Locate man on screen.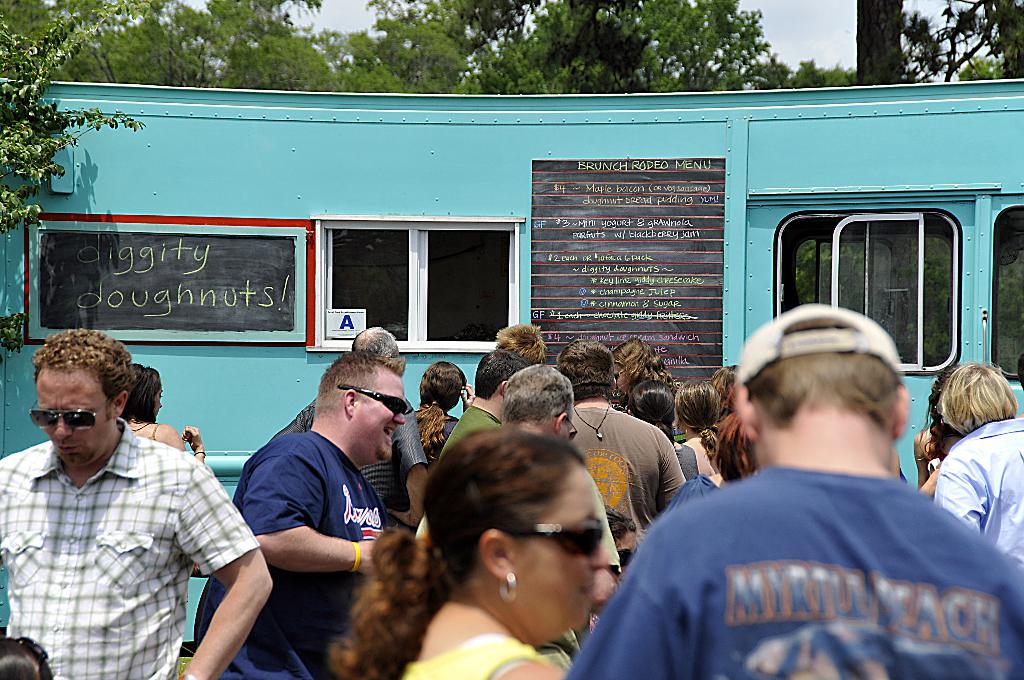
On screen at crop(282, 329, 420, 528).
